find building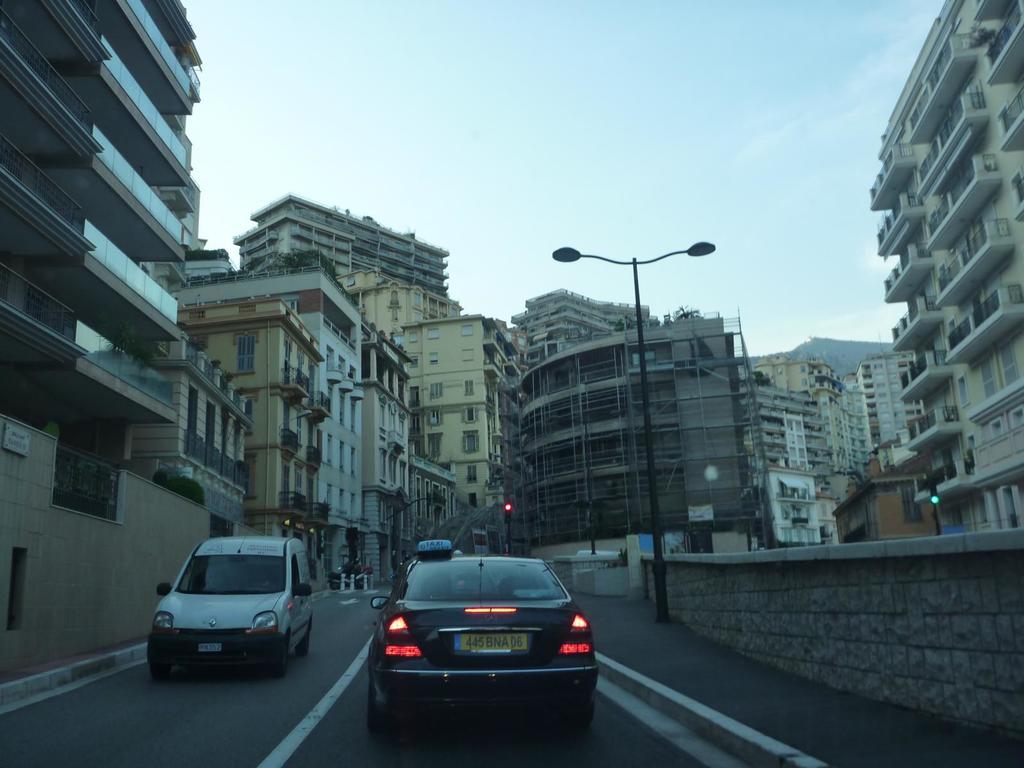
detection(750, 467, 838, 555)
